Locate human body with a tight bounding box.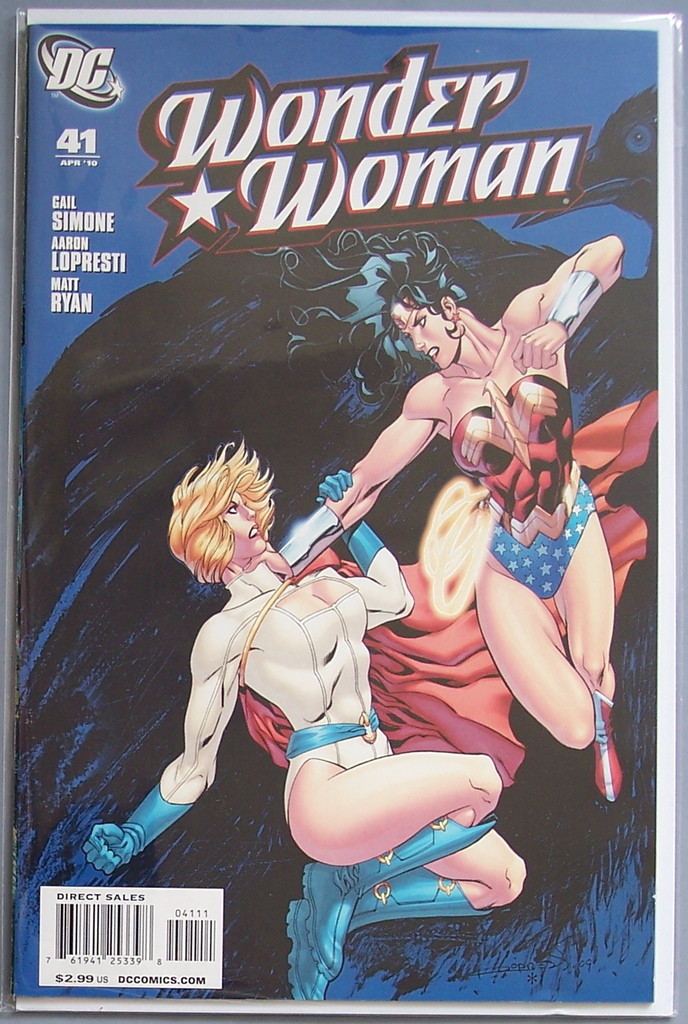
BBox(268, 230, 633, 814).
